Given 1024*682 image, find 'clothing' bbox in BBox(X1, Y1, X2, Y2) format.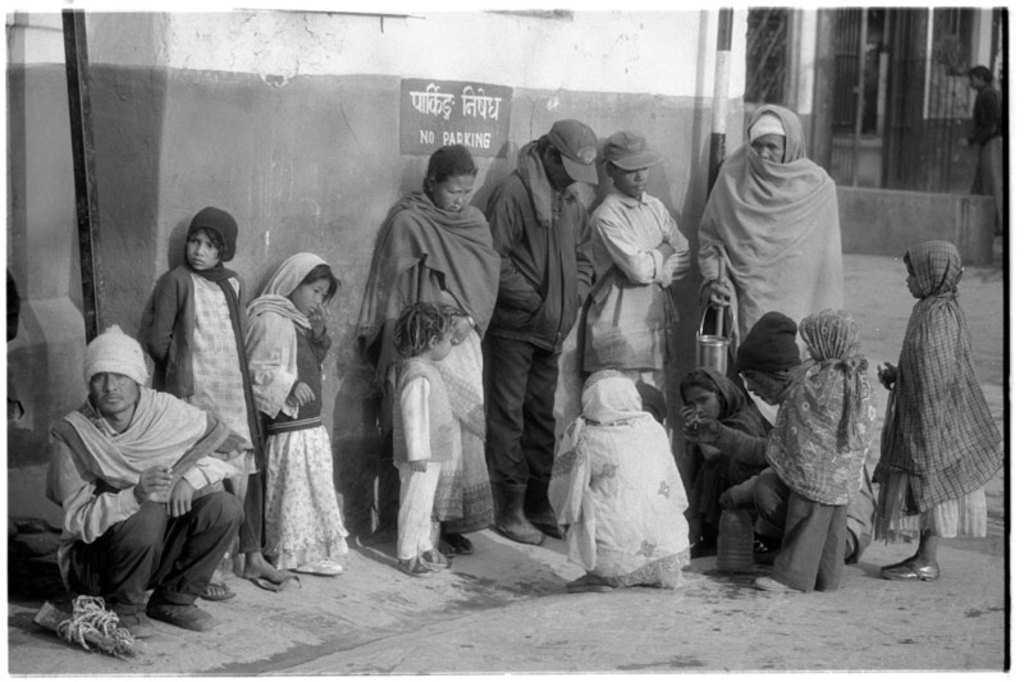
BBox(353, 184, 503, 534).
